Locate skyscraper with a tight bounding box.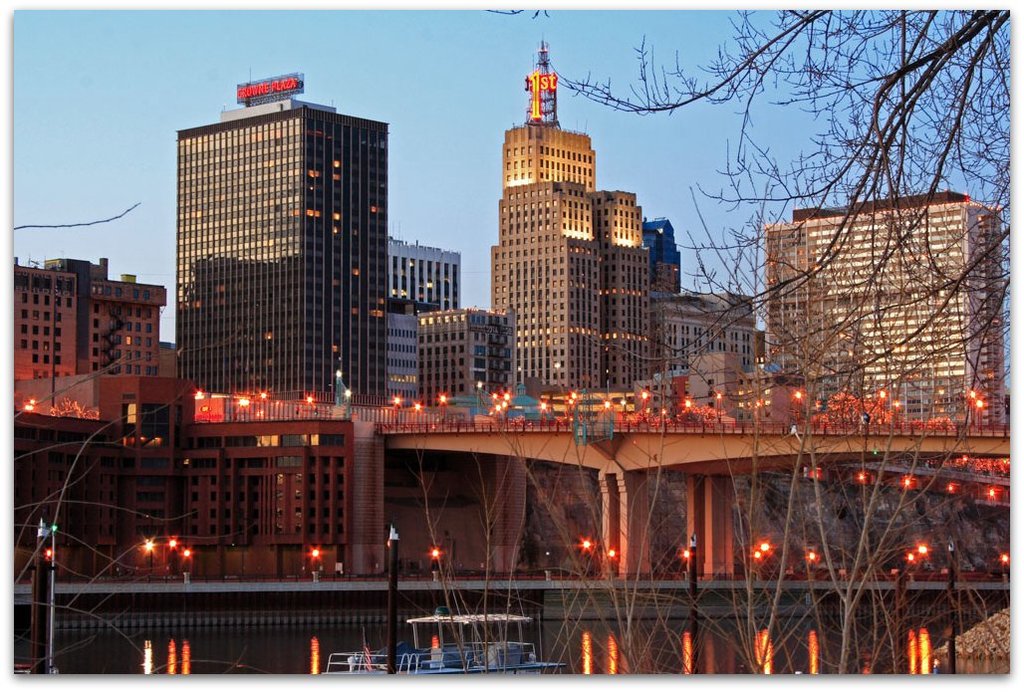
[411,301,517,403].
